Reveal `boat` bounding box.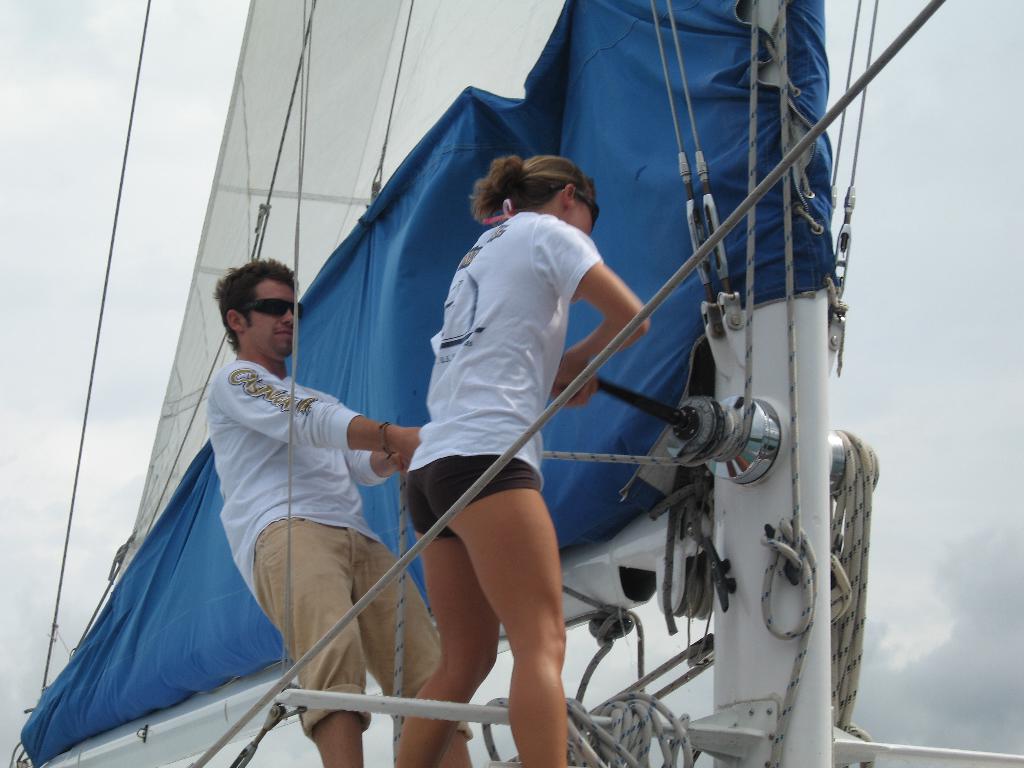
Revealed: bbox=(6, 0, 899, 767).
